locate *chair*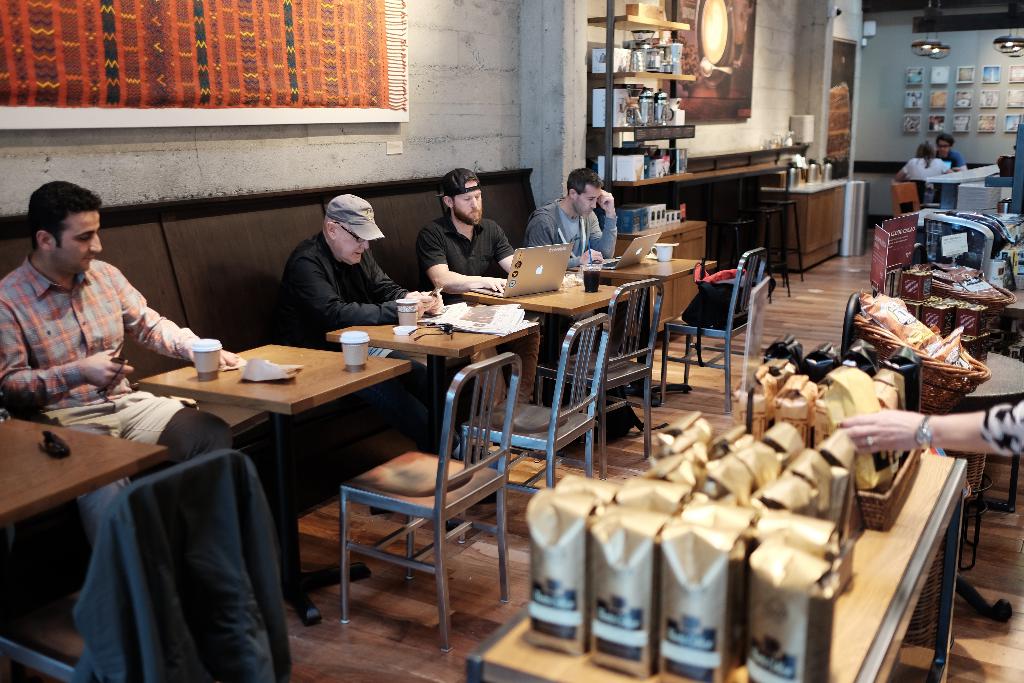
box=[0, 446, 278, 682]
